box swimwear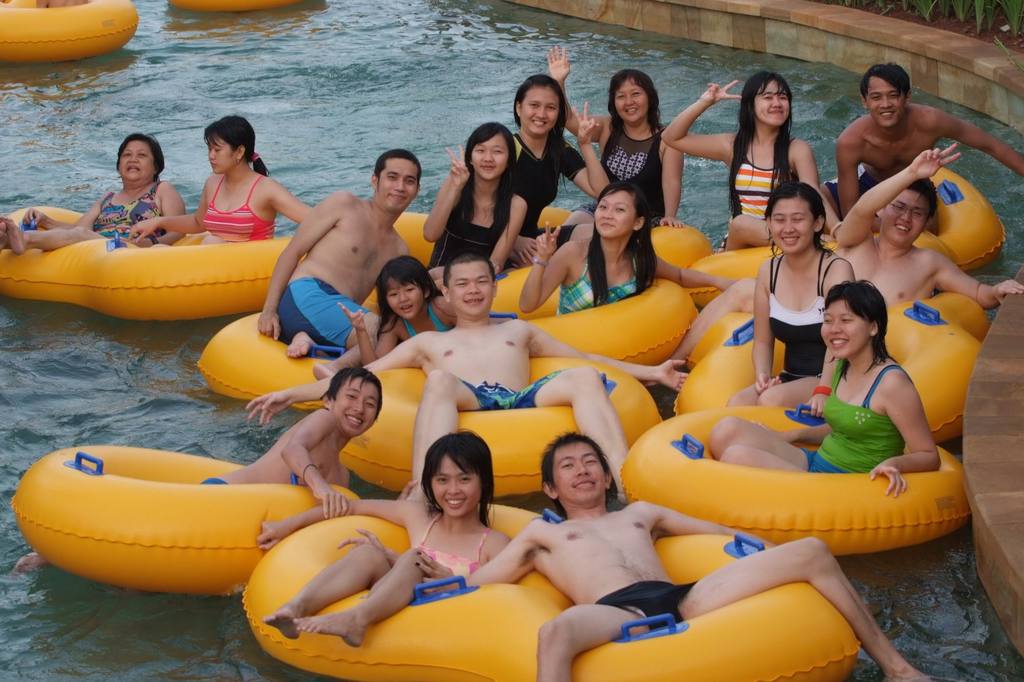
(x1=419, y1=511, x2=489, y2=581)
